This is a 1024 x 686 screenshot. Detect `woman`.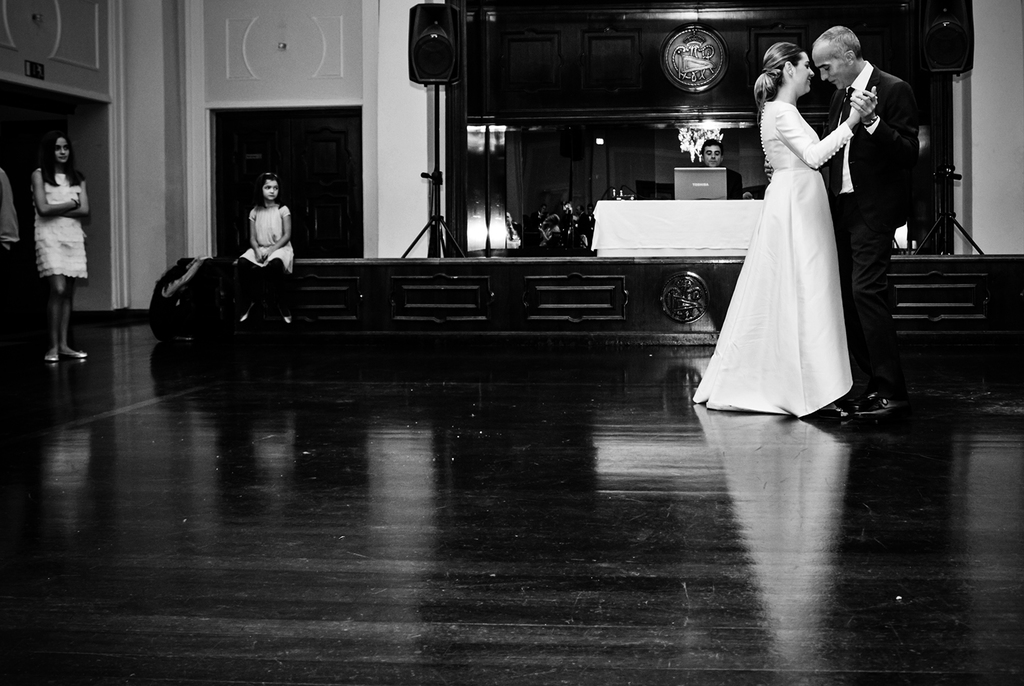
(715, 46, 879, 408).
